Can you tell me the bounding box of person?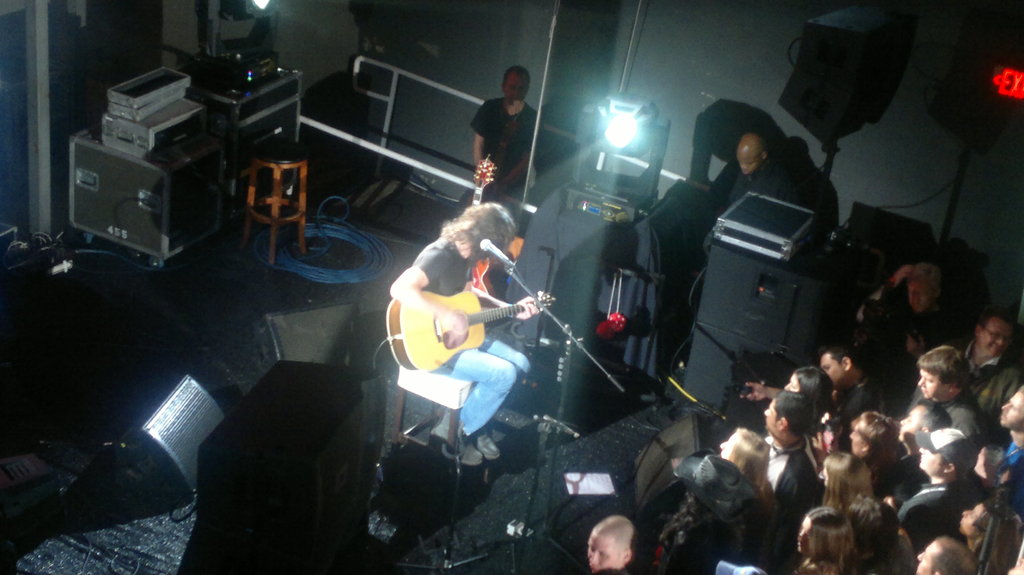
716:129:781:216.
